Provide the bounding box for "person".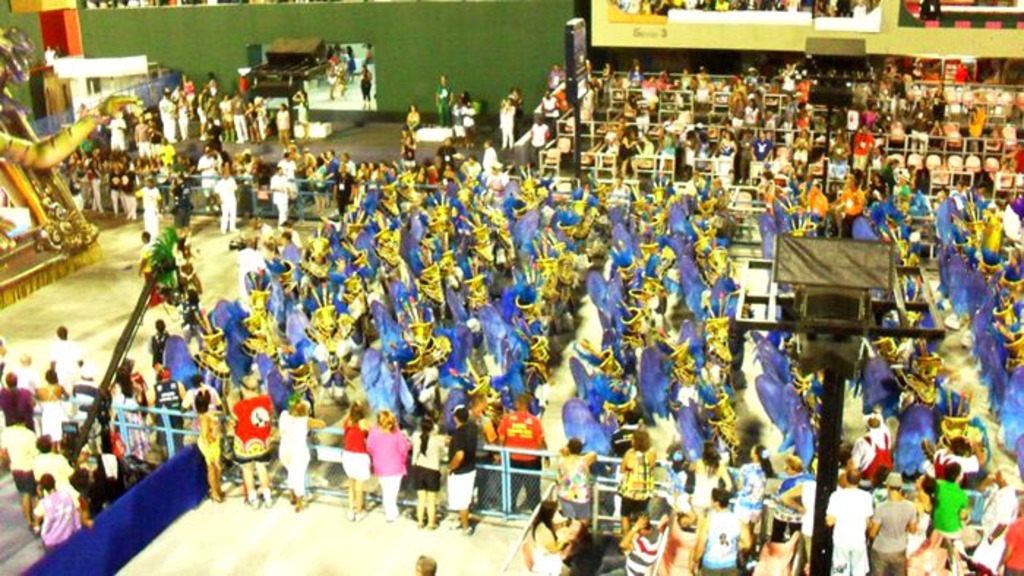
(x1=527, y1=493, x2=572, y2=575).
